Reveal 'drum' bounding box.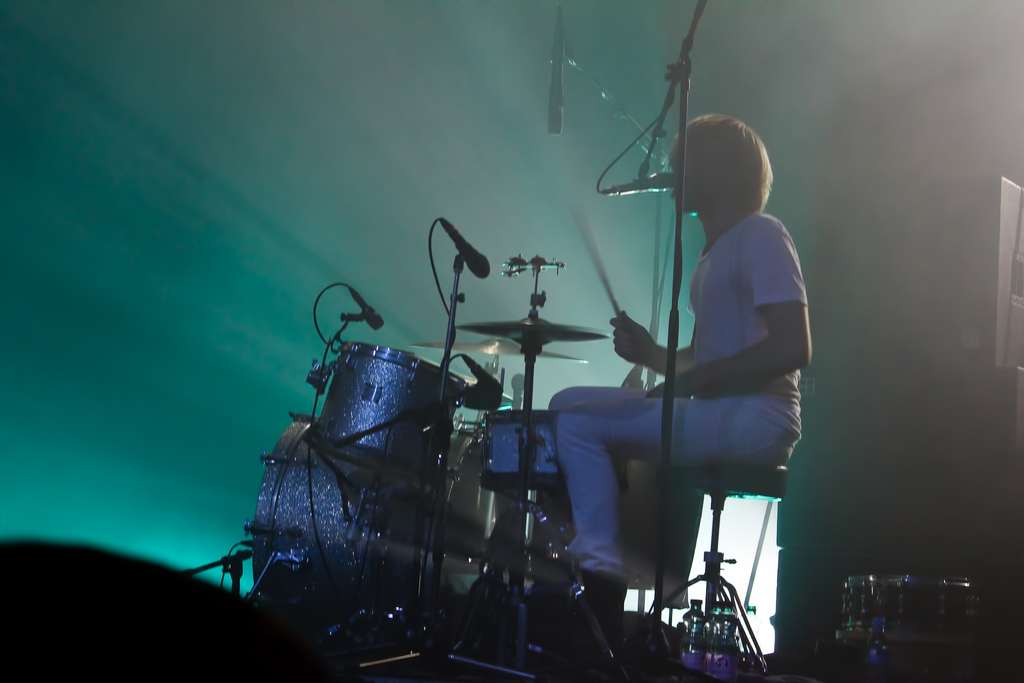
Revealed: crop(481, 408, 634, 488).
